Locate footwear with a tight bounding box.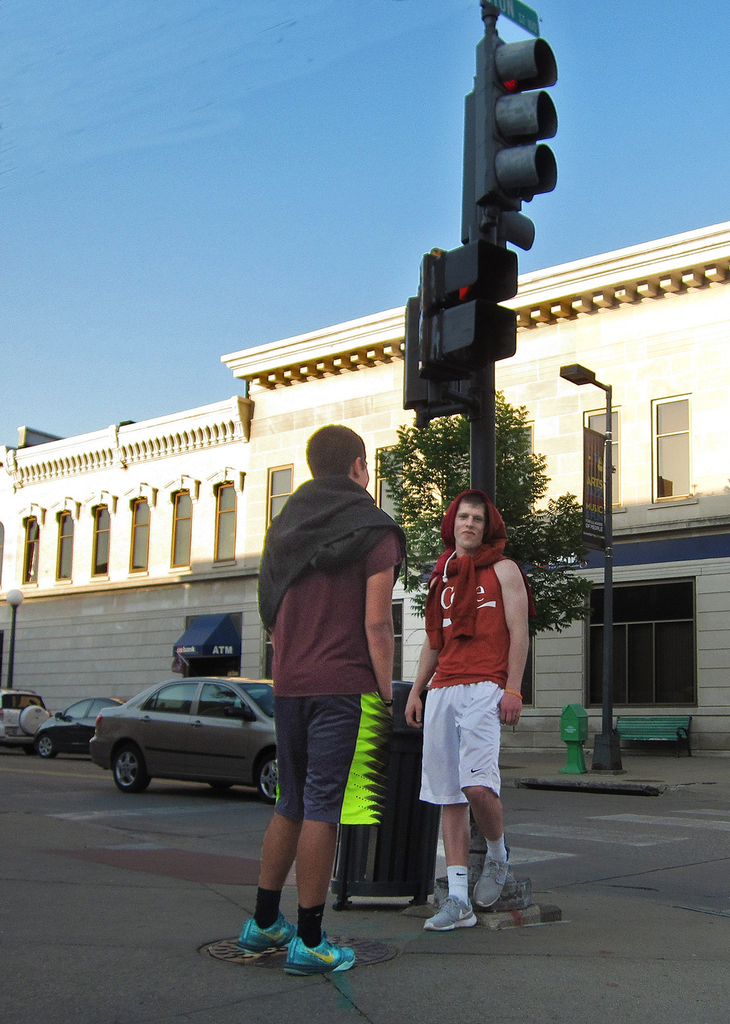
288/934/354/974.
